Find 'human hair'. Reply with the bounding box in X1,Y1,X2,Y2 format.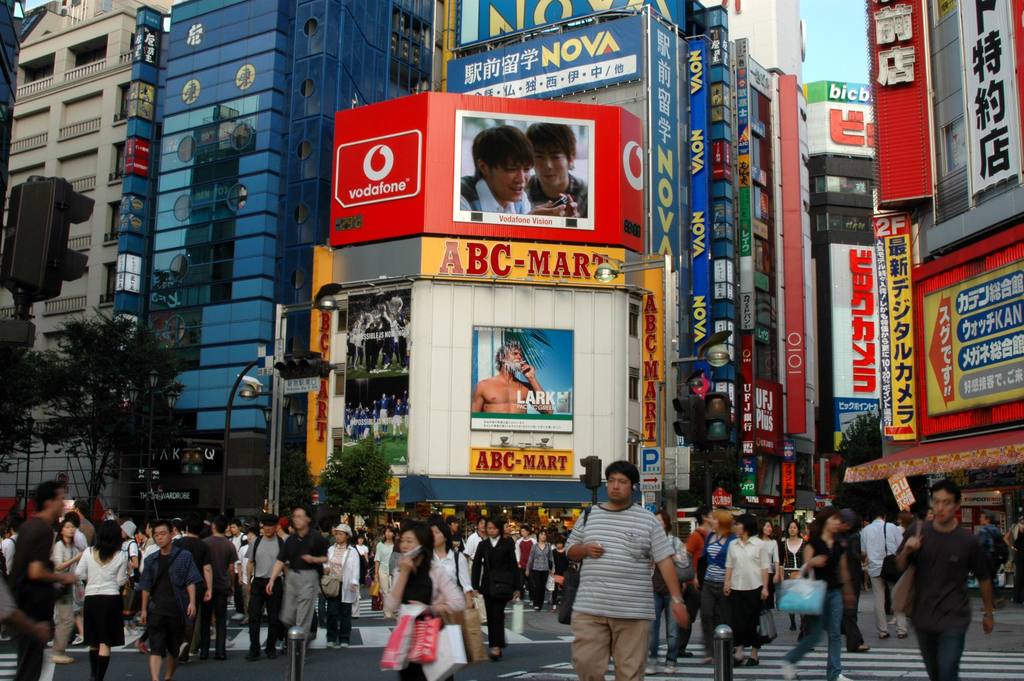
538,527,547,543.
